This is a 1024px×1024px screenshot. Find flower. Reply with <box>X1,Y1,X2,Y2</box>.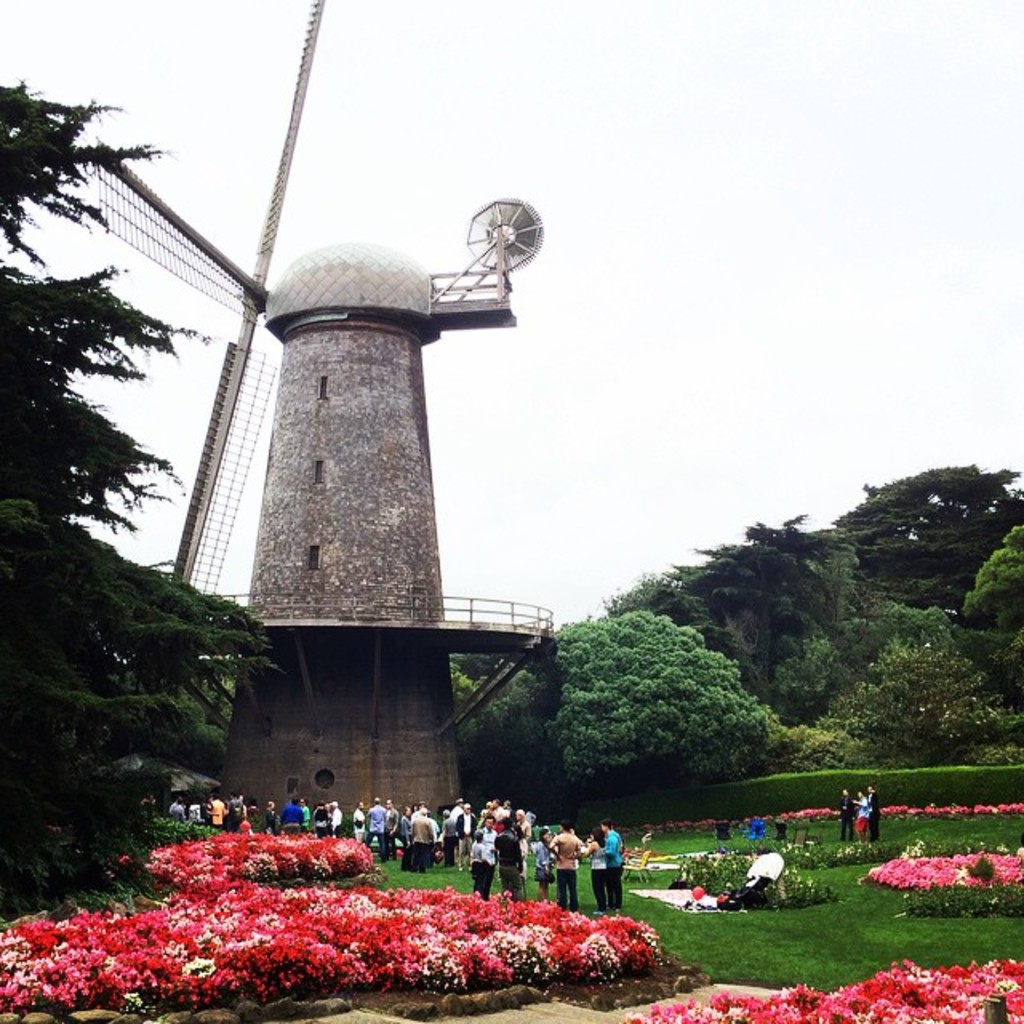
<box>136,997,149,1016</box>.
